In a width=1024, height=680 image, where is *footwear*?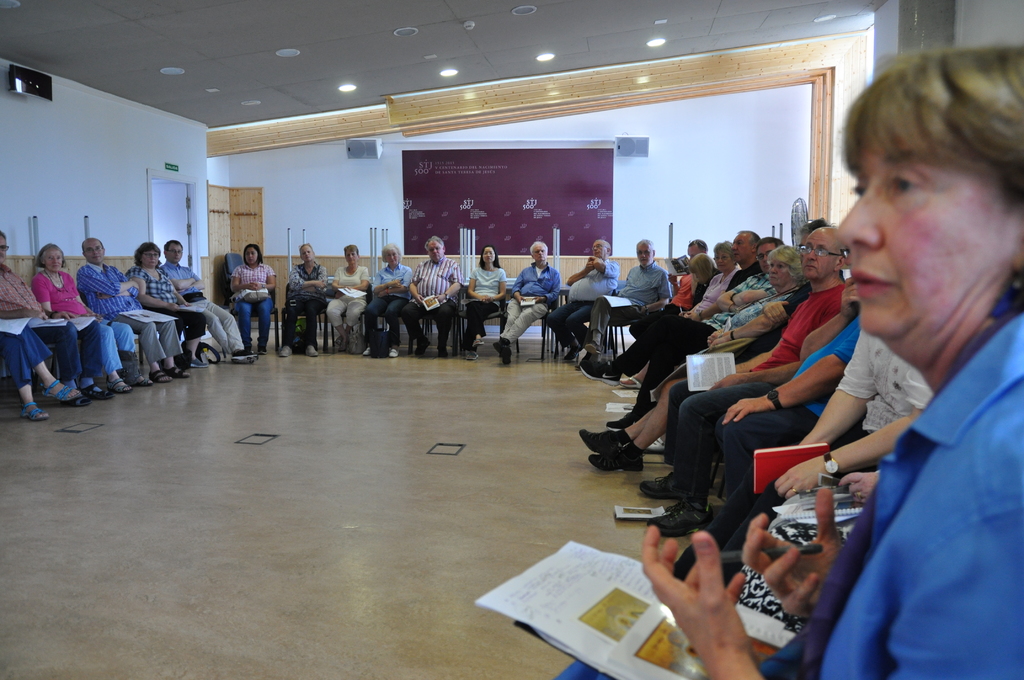
pyautogui.locateOnScreen(620, 376, 642, 391).
